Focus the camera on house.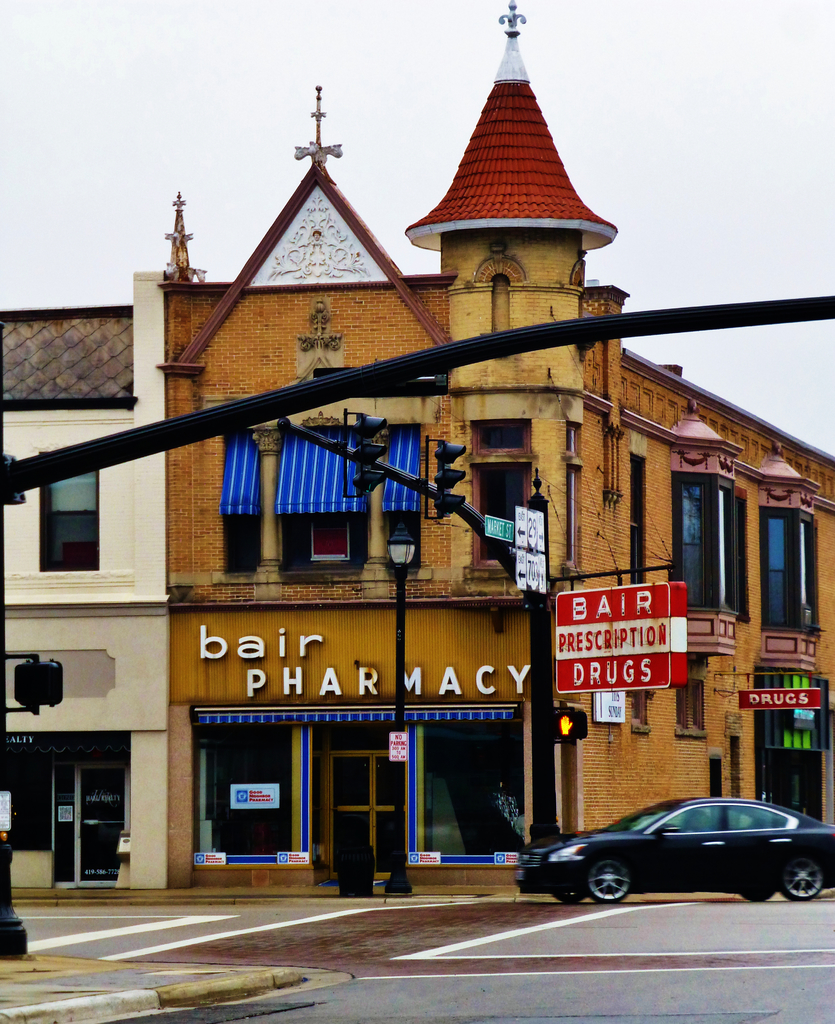
Focus region: region(164, 1, 834, 892).
